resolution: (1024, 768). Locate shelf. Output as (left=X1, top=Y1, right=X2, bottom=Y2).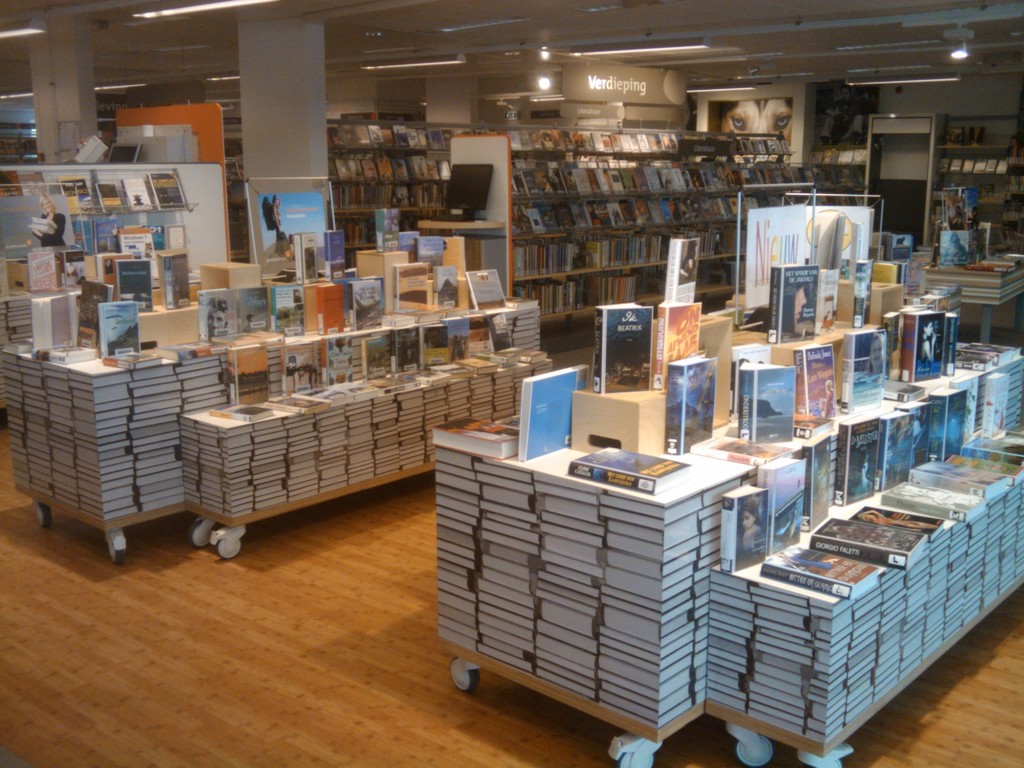
(left=506, top=237, right=577, bottom=275).
